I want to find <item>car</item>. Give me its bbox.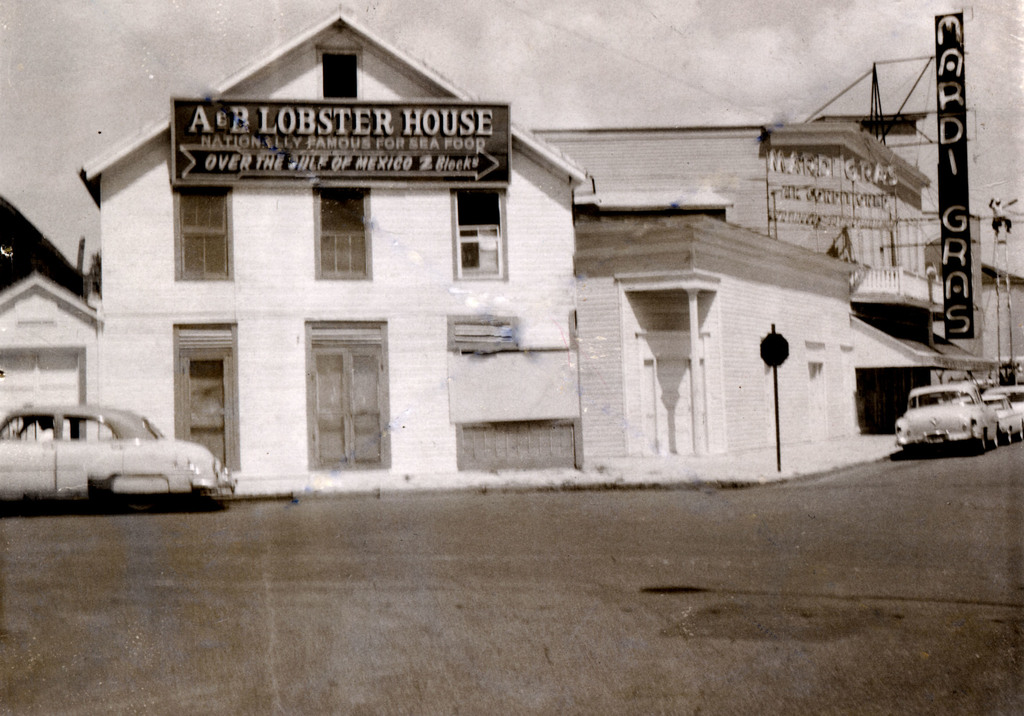
[967,397,1023,442].
